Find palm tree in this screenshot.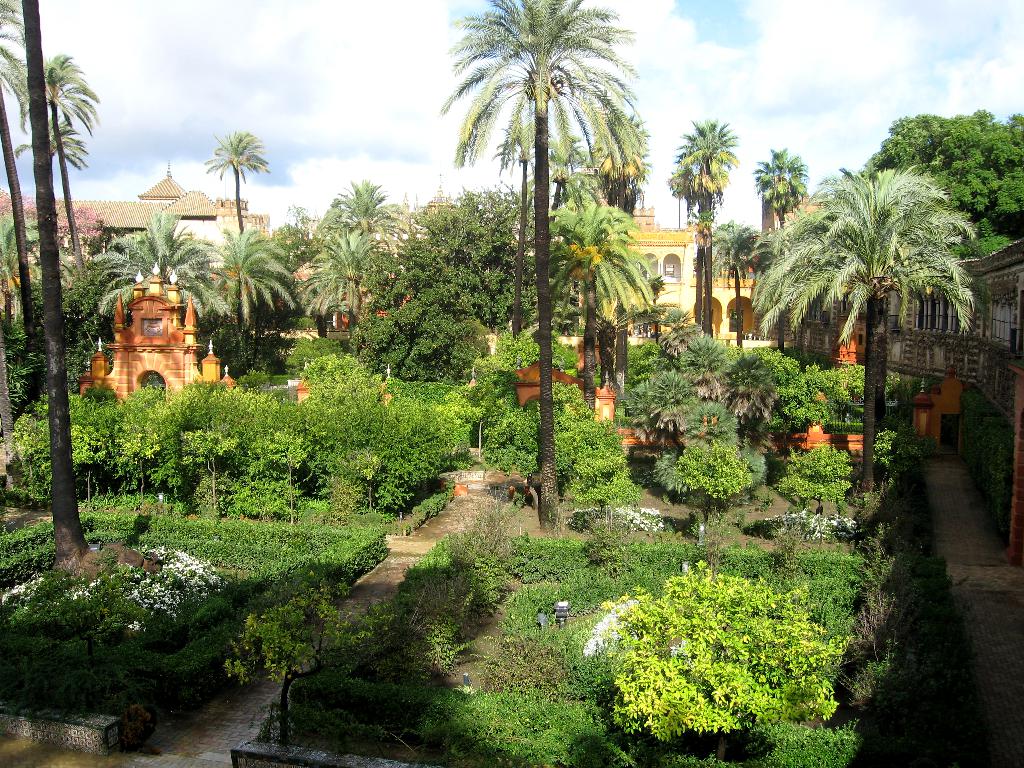
The bounding box for palm tree is <region>292, 232, 334, 355</region>.
